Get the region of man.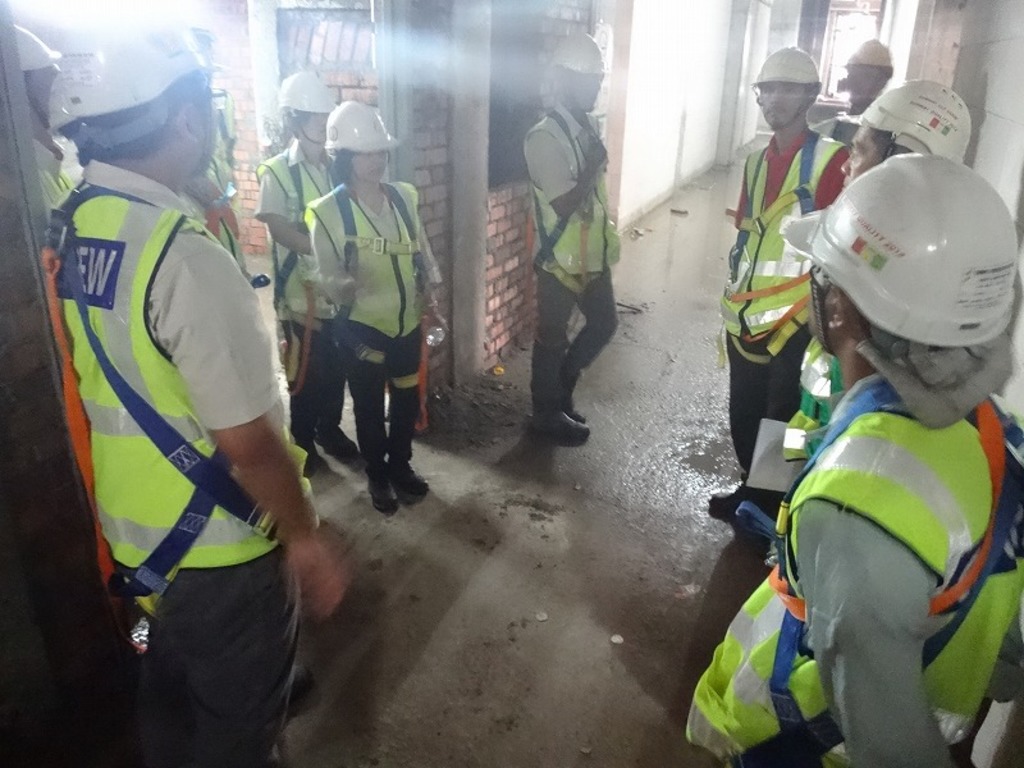
select_region(522, 31, 622, 434).
